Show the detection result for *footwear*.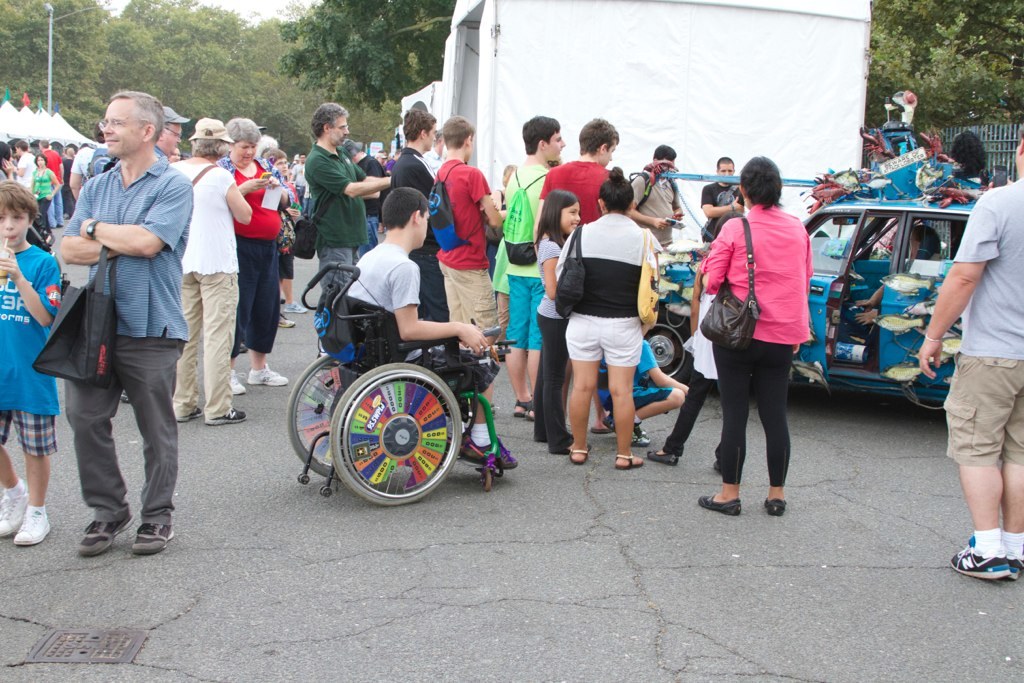
526,388,546,415.
